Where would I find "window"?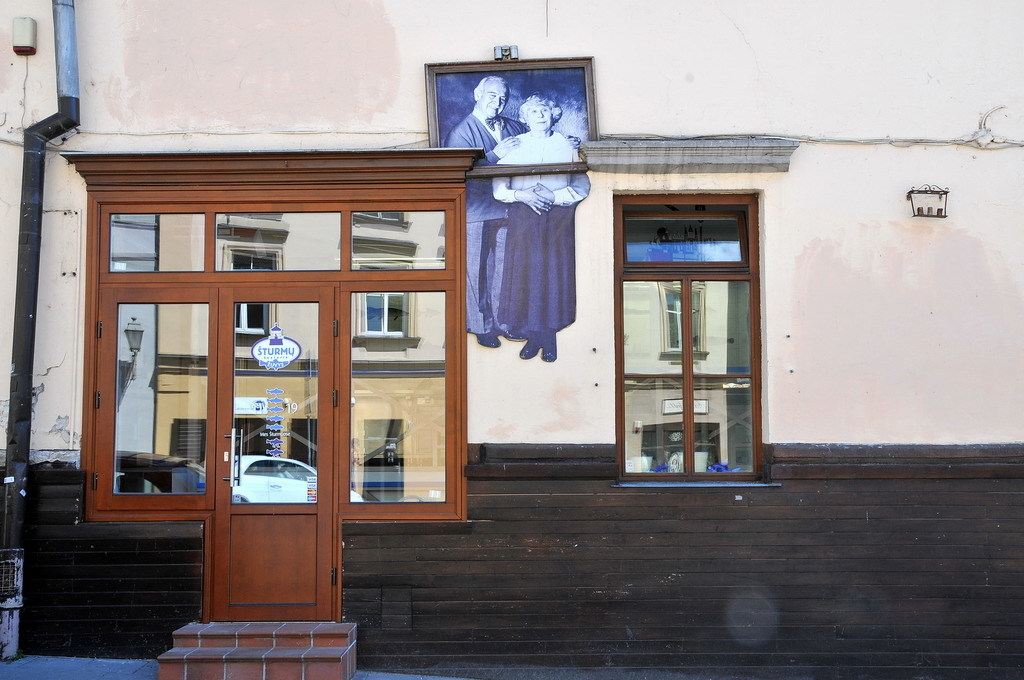
At pyautogui.locateOnScreen(609, 182, 776, 487).
